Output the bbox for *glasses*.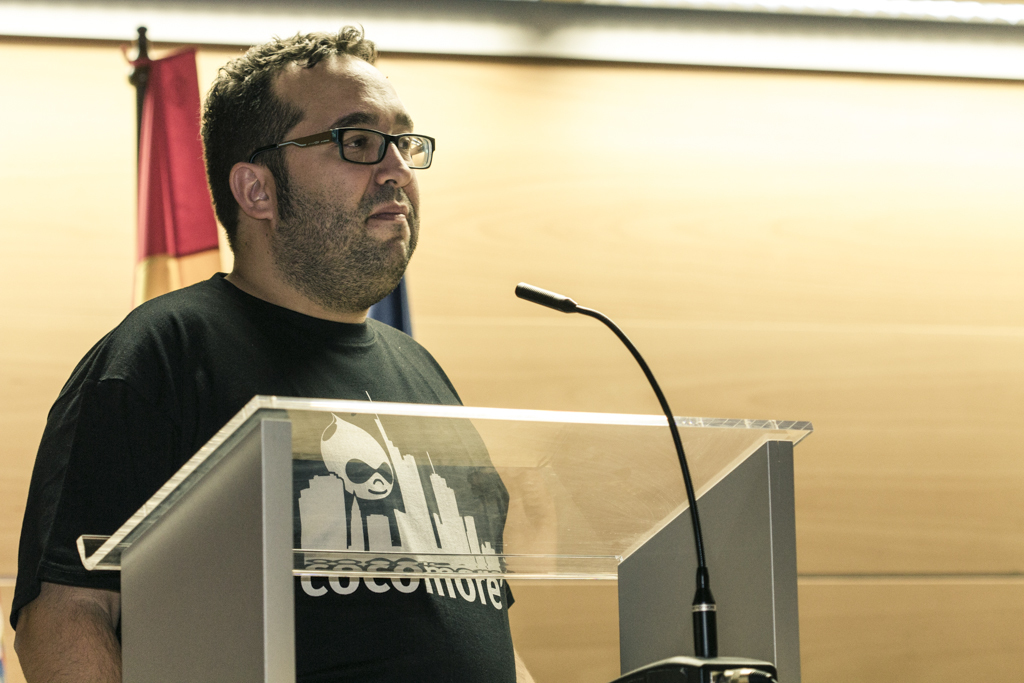
(246, 109, 437, 176).
